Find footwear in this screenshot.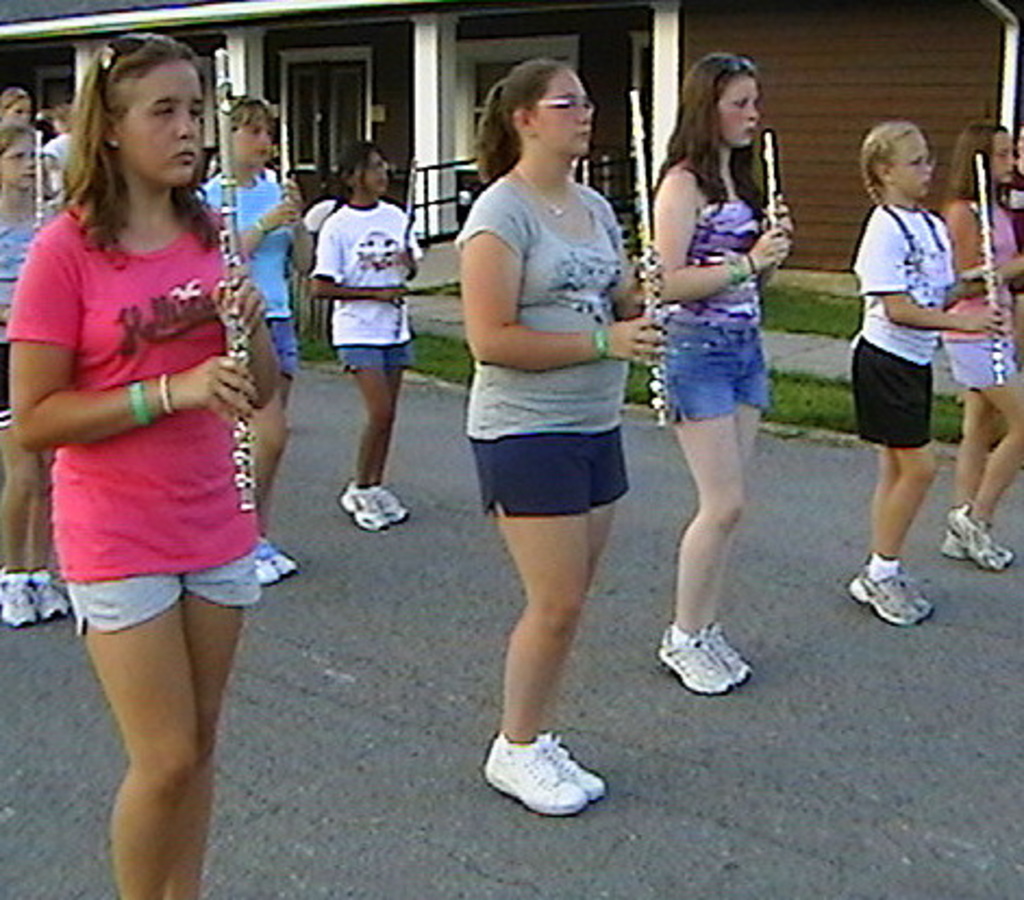
The bounding box for footwear is locate(544, 730, 607, 804).
